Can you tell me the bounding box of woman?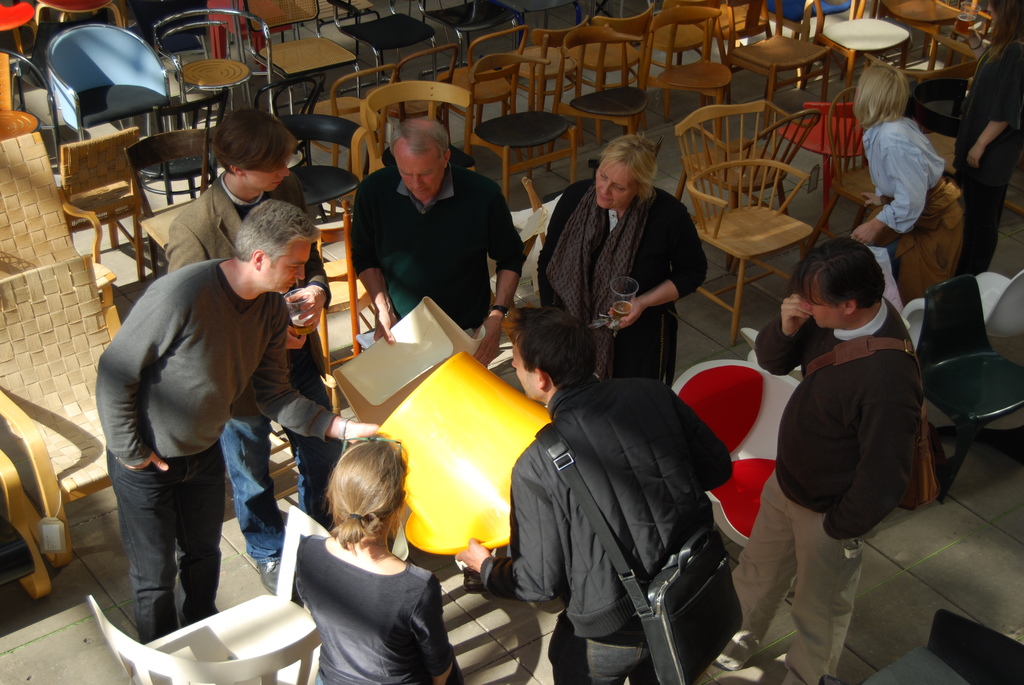
847,63,963,309.
